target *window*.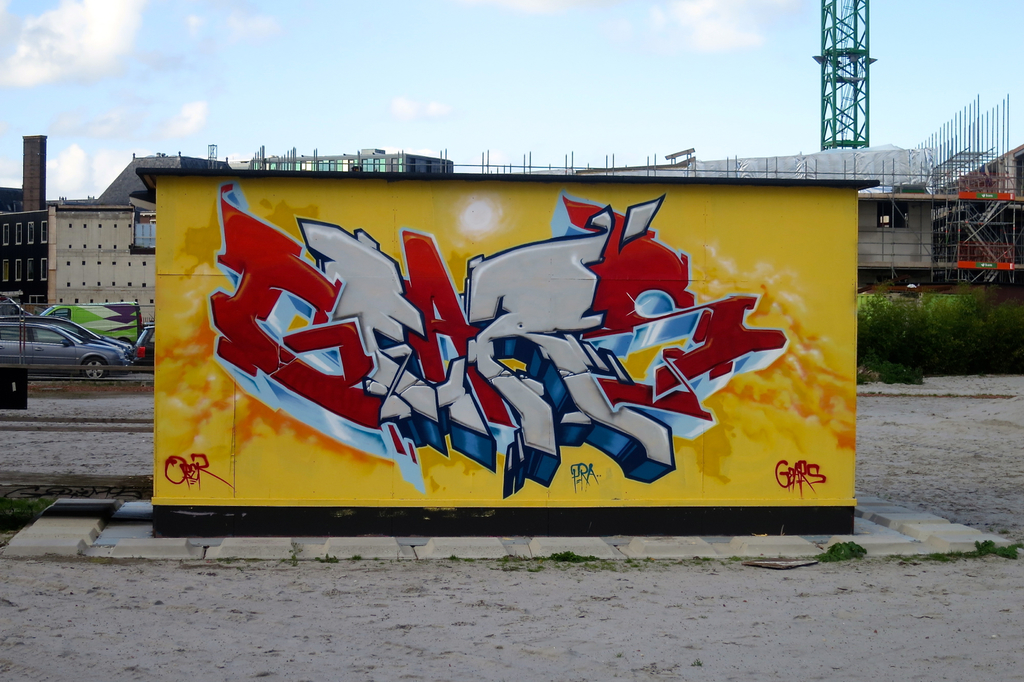
Target region: {"left": 877, "top": 203, "right": 911, "bottom": 228}.
